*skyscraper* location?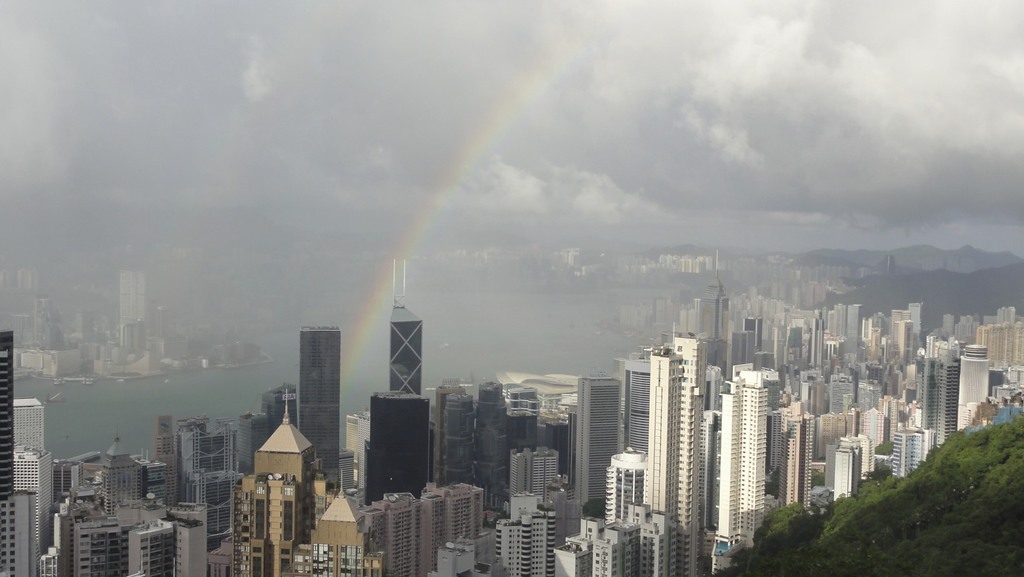
363 264 464 499
